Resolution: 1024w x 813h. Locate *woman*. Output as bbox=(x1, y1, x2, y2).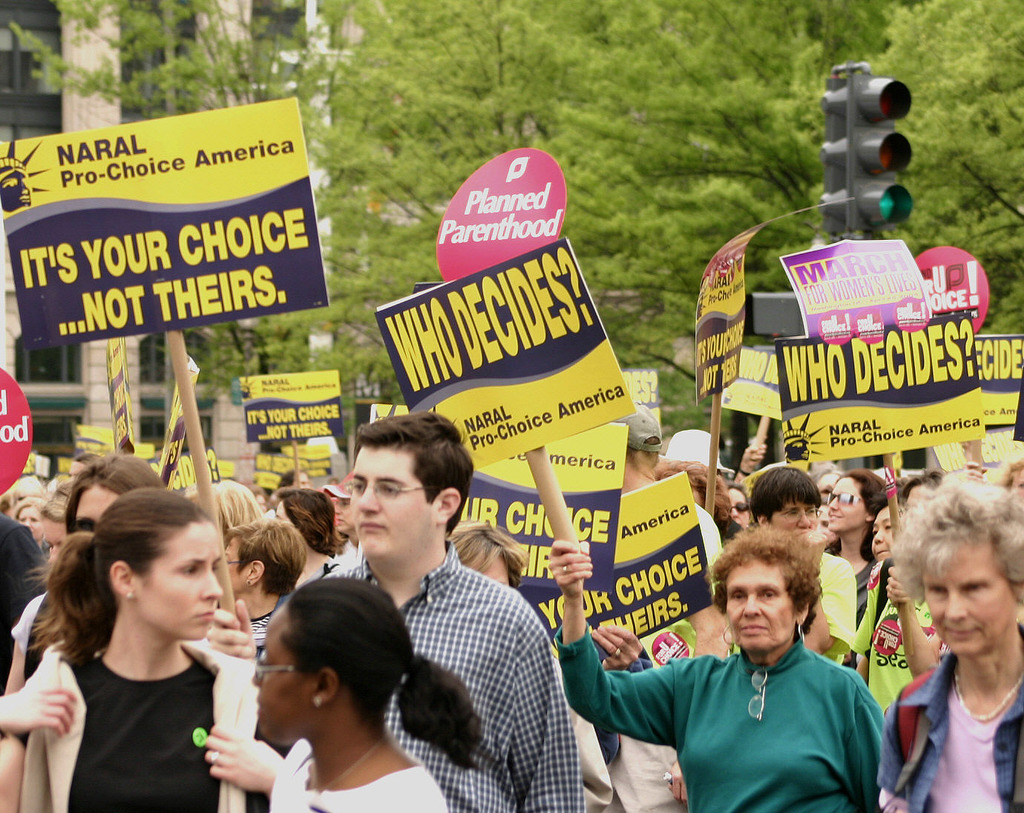
bbox=(285, 477, 352, 549).
